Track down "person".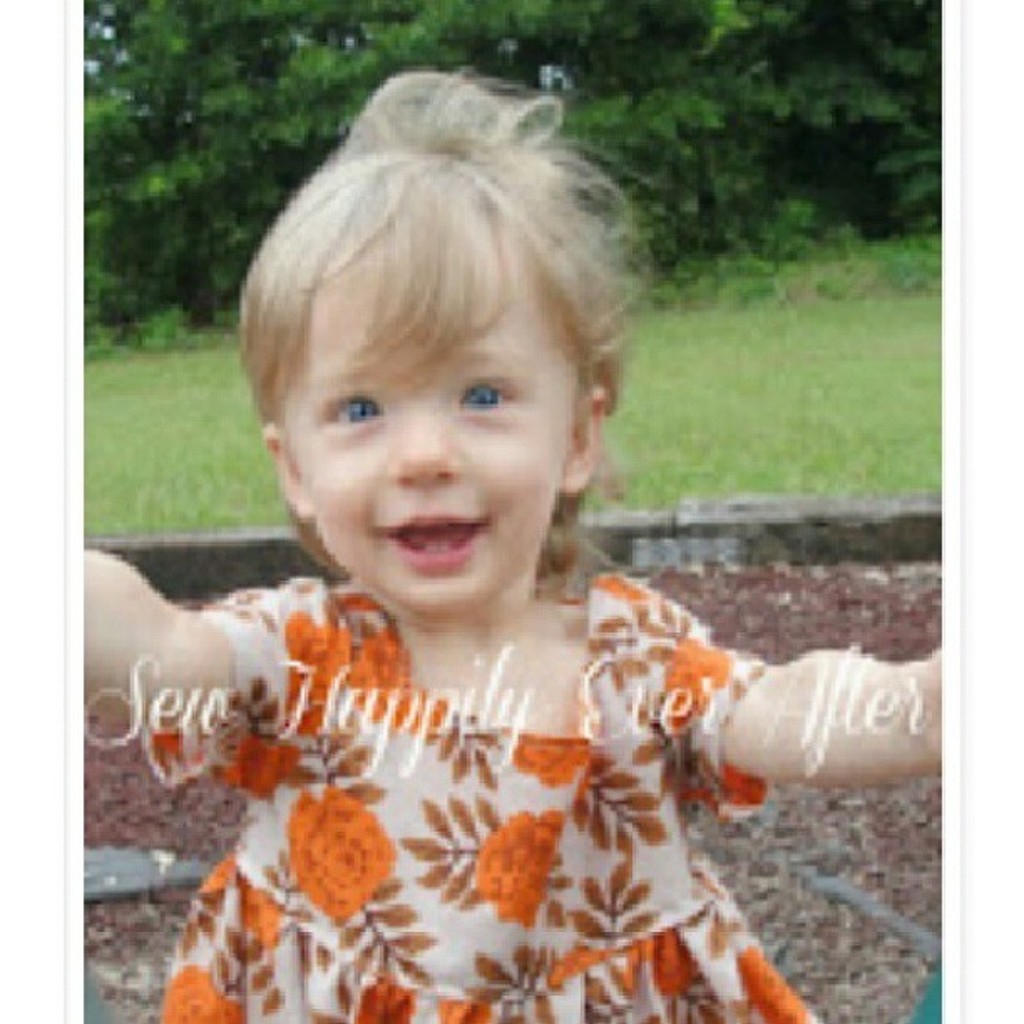
Tracked to {"left": 72, "top": 67, "right": 942, "bottom": 1022}.
